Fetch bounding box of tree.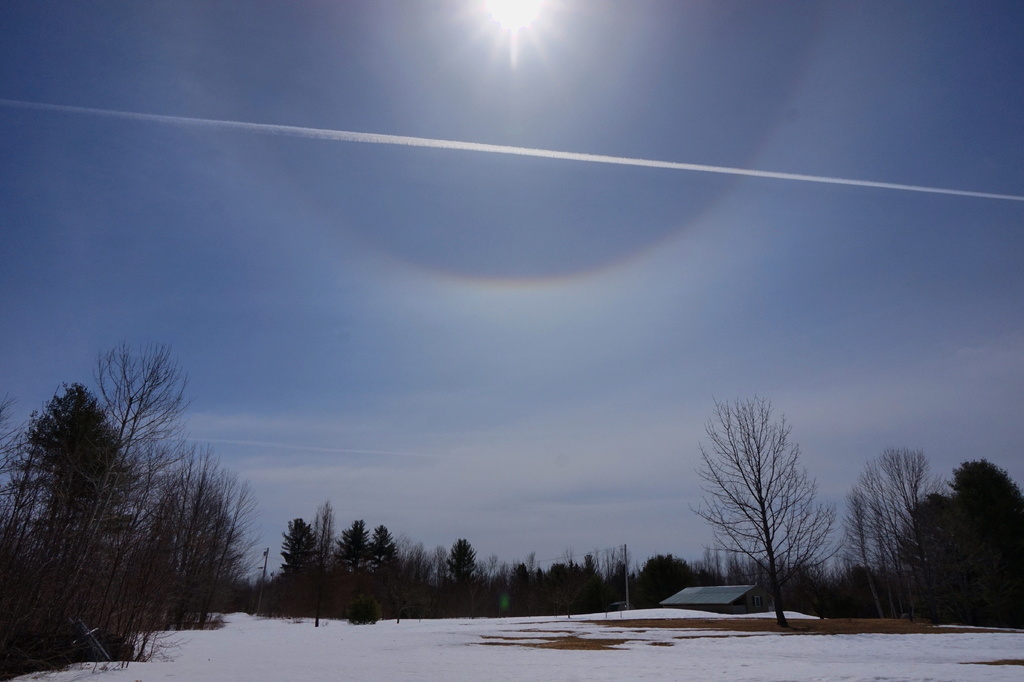
Bbox: x1=575, y1=551, x2=606, y2=615.
